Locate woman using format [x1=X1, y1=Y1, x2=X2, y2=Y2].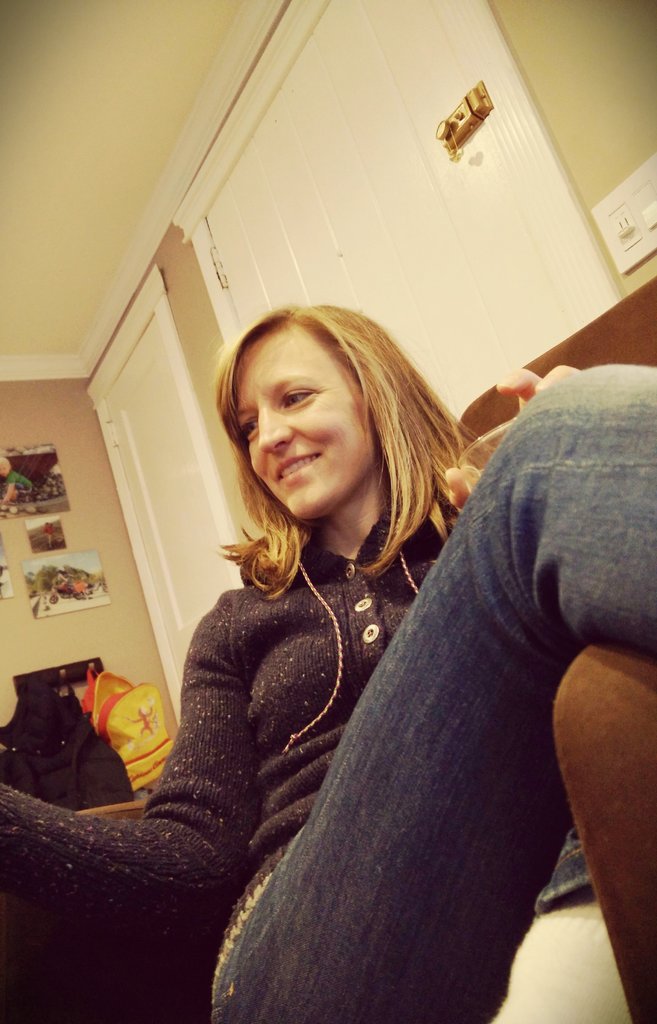
[x1=0, y1=297, x2=656, y2=1023].
